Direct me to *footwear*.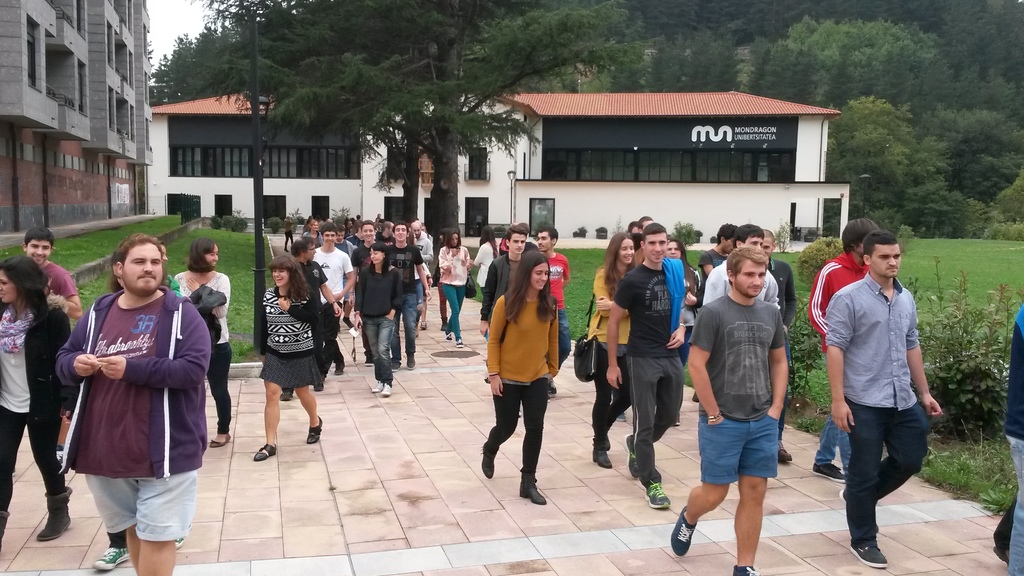
Direction: [left=778, top=440, right=790, bottom=462].
